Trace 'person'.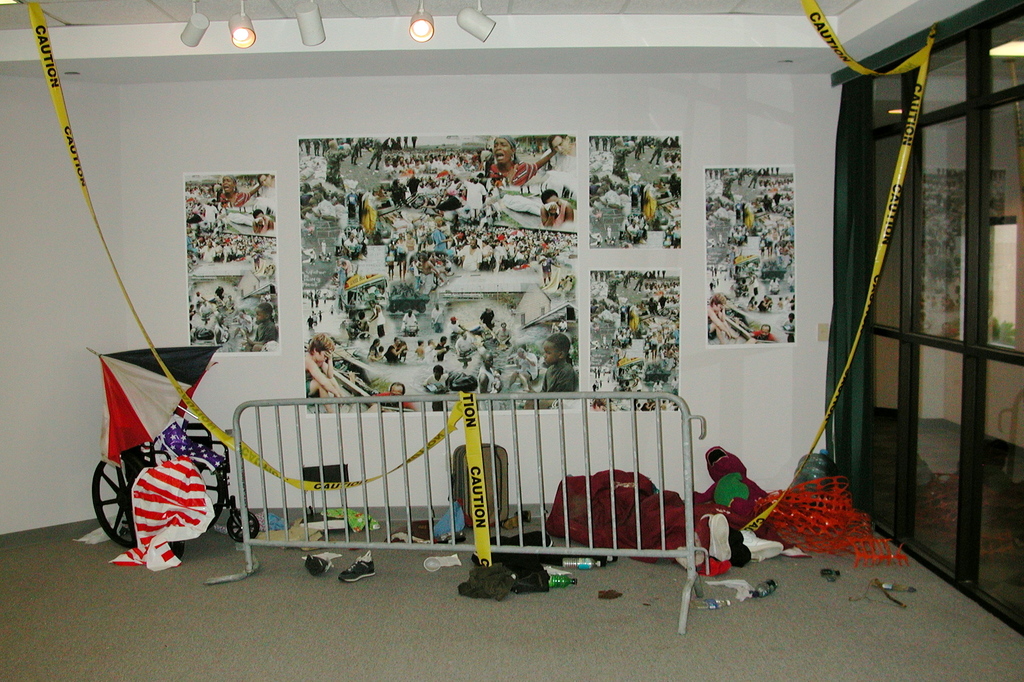
Traced to region(744, 165, 762, 191).
